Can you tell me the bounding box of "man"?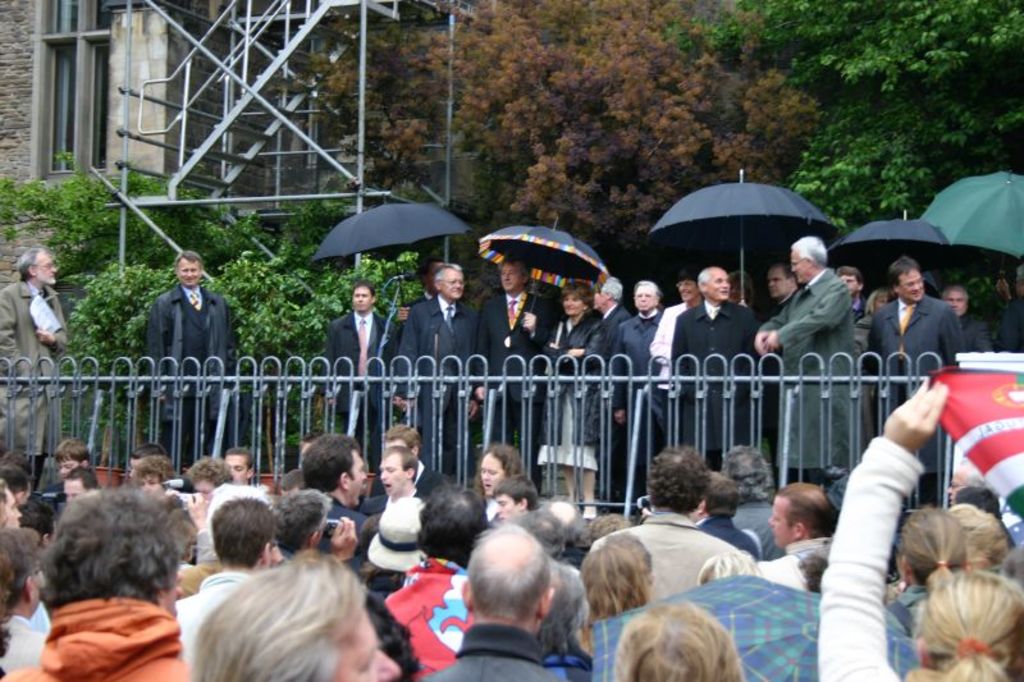
{"left": 942, "top": 288, "right": 991, "bottom": 351}.
